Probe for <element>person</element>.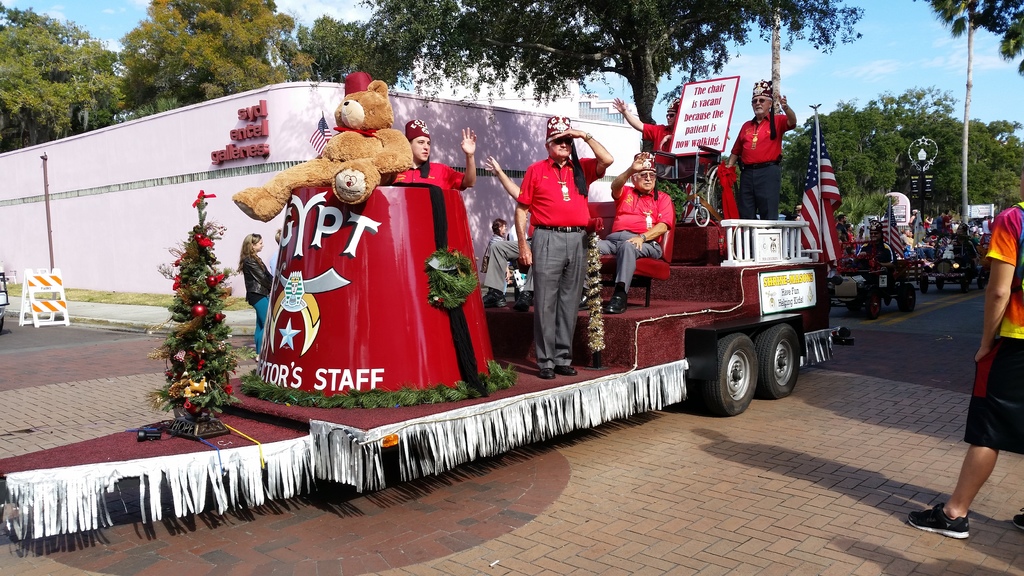
Probe result: [left=728, top=81, right=796, bottom=220].
